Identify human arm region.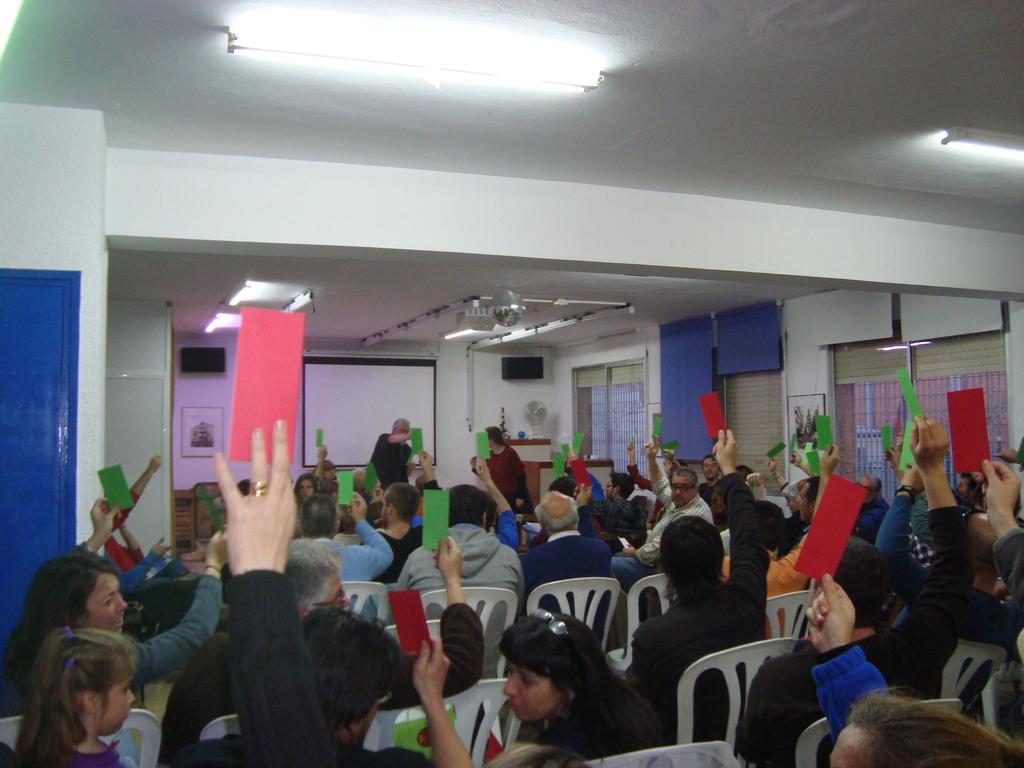
Region: bbox(625, 443, 655, 490).
